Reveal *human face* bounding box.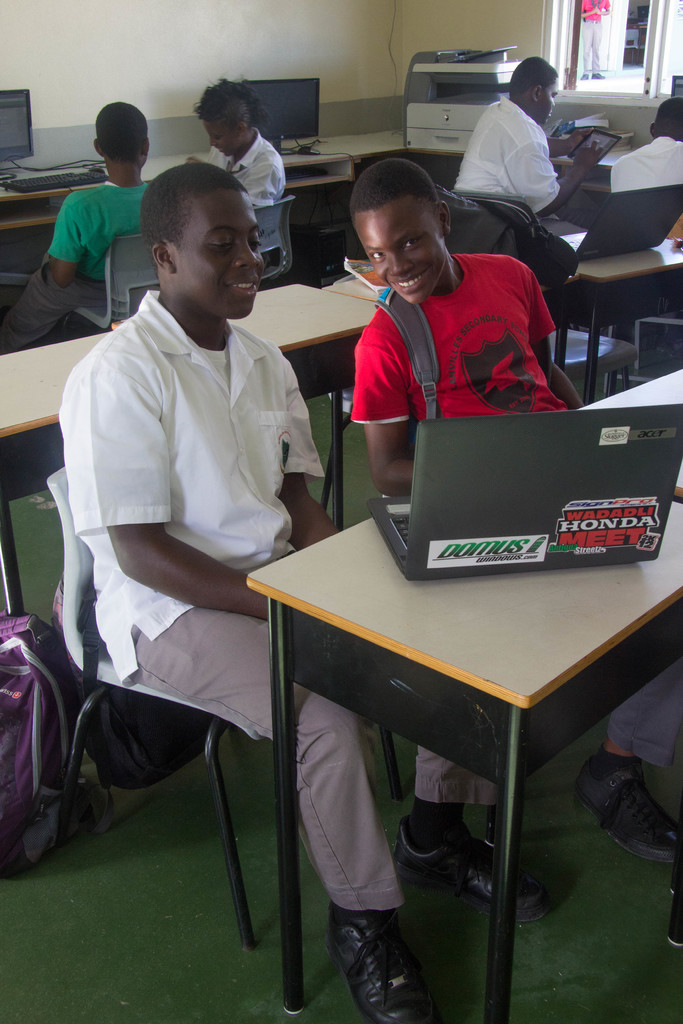
Revealed: 208:120:240:159.
